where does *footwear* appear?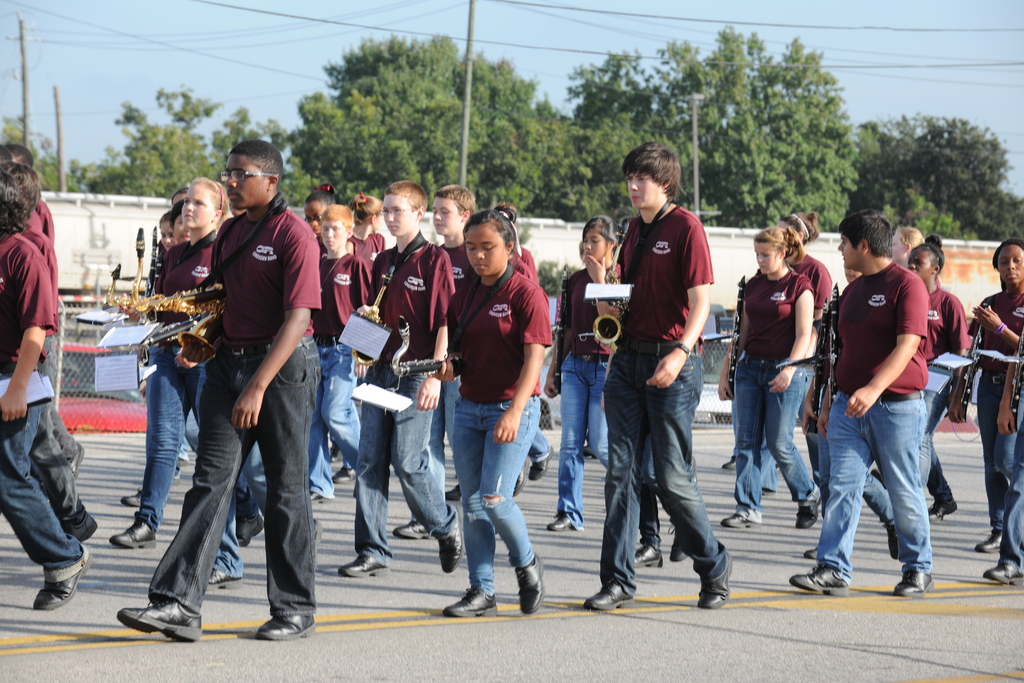
Appears at (left=516, top=554, right=546, bottom=613).
